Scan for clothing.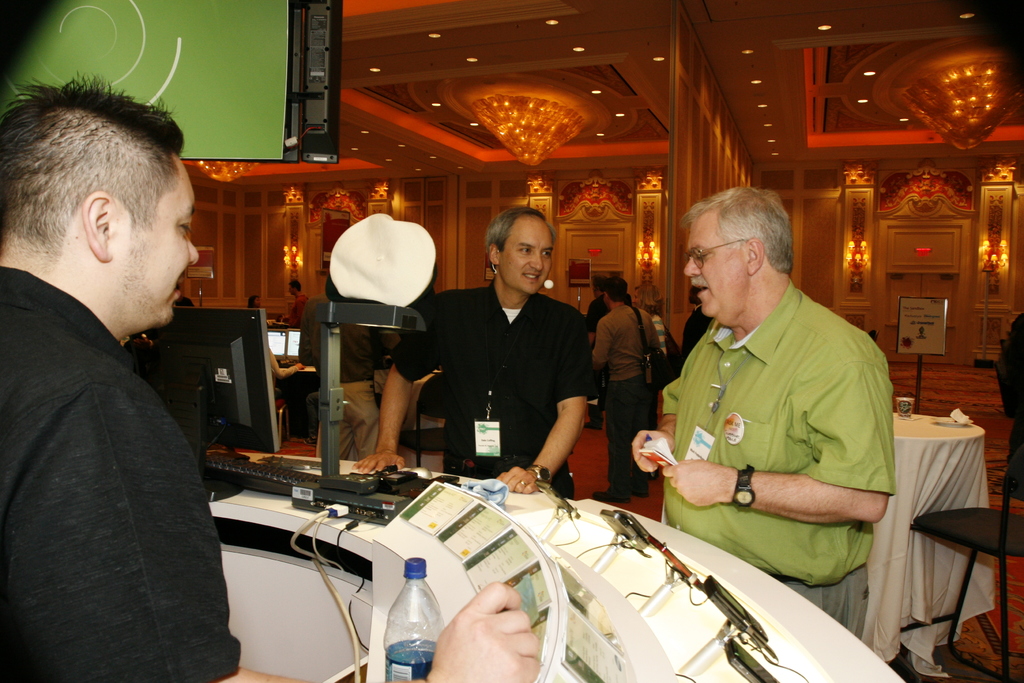
Scan result: 292,287,316,317.
